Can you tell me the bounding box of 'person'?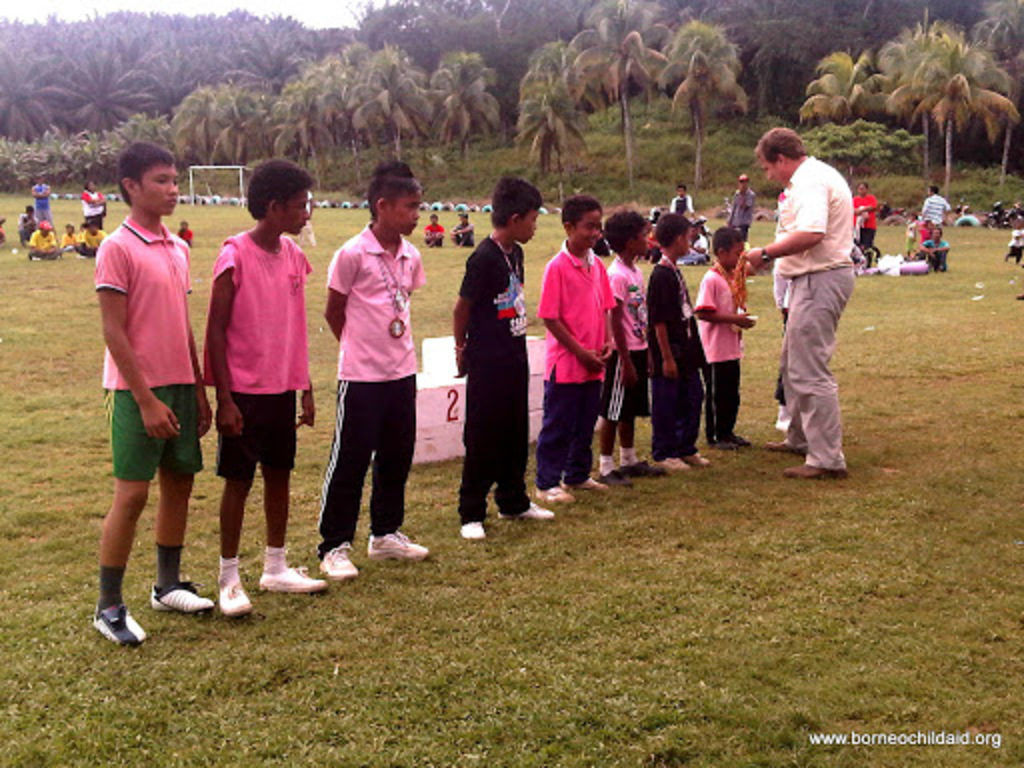
BBox(730, 176, 758, 250).
